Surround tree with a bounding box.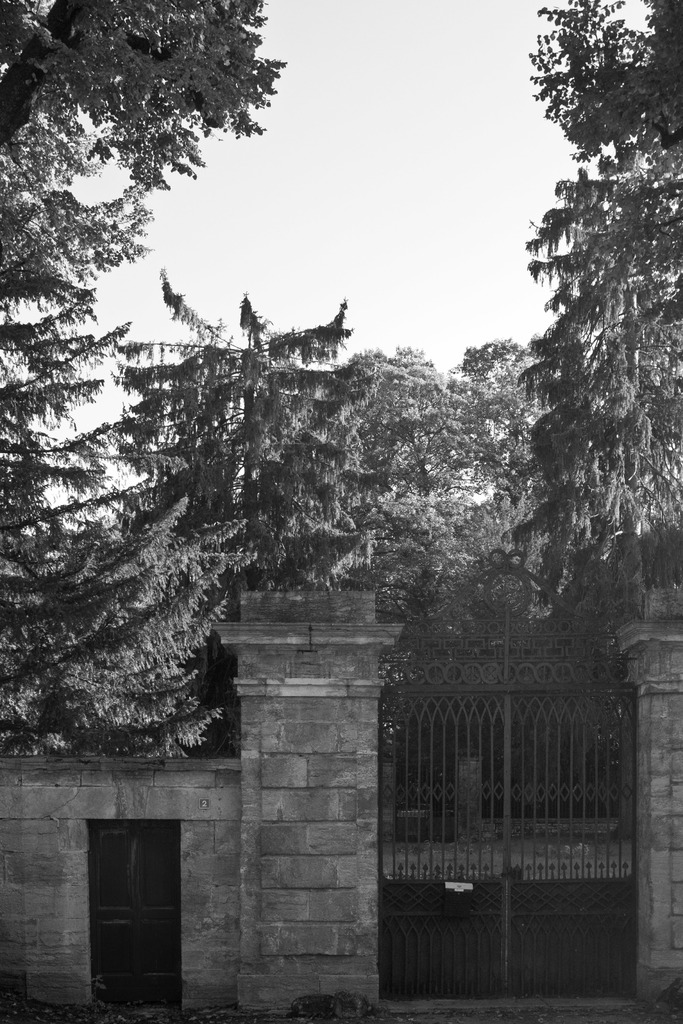
<region>0, 0, 473, 776</region>.
